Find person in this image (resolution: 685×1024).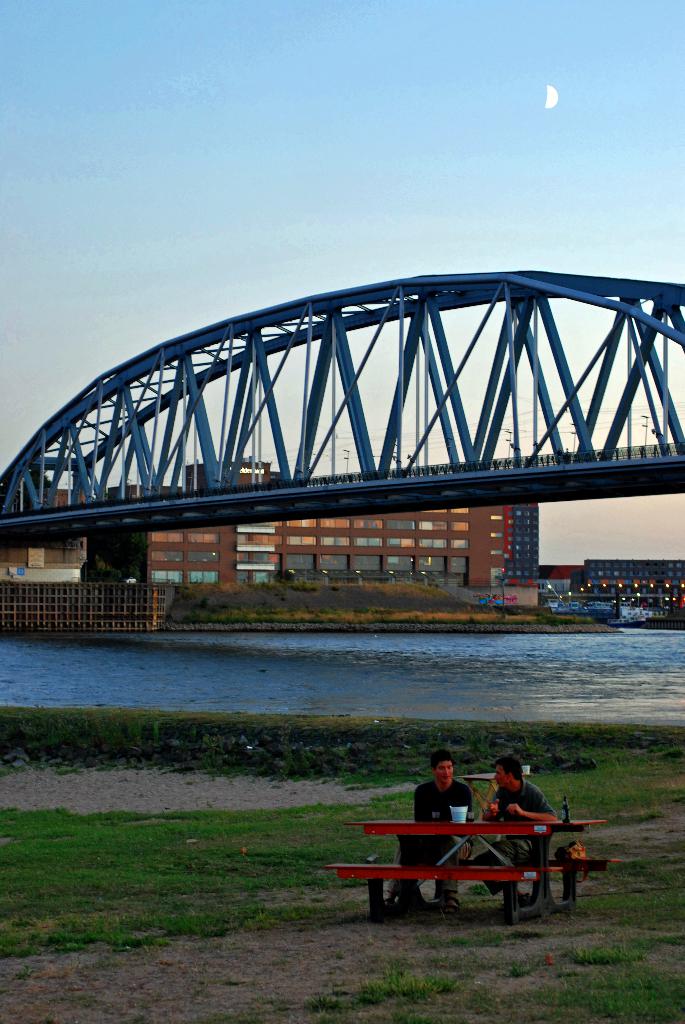
x1=409, y1=745, x2=476, y2=909.
